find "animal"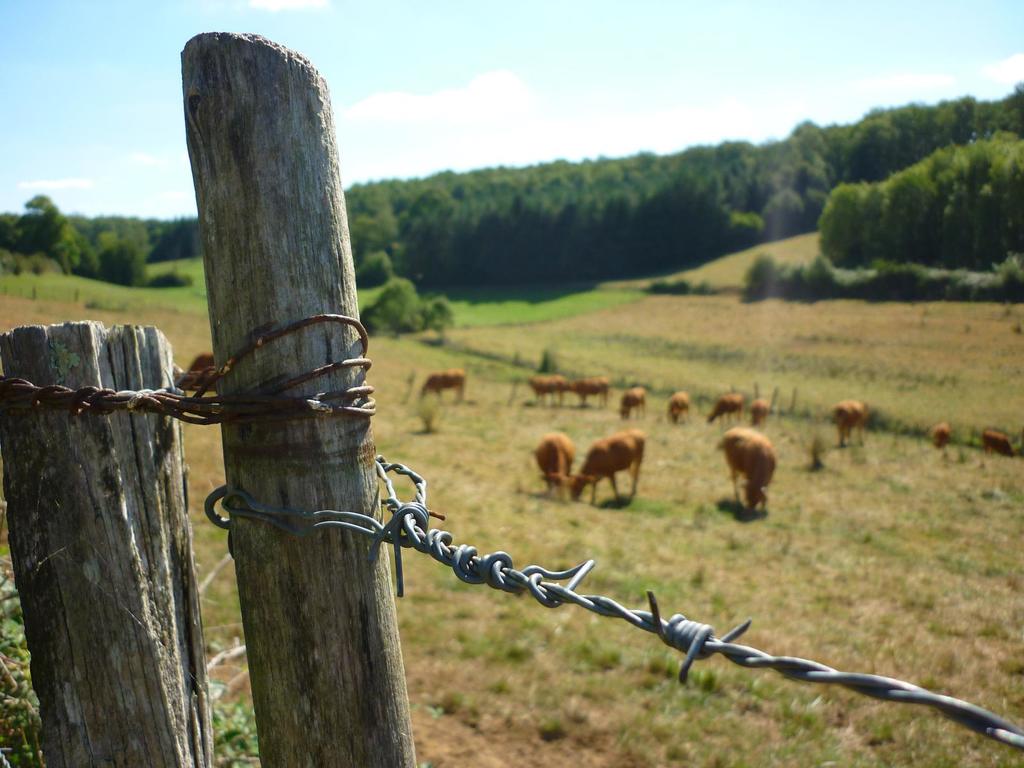
left=566, top=428, right=649, bottom=498
